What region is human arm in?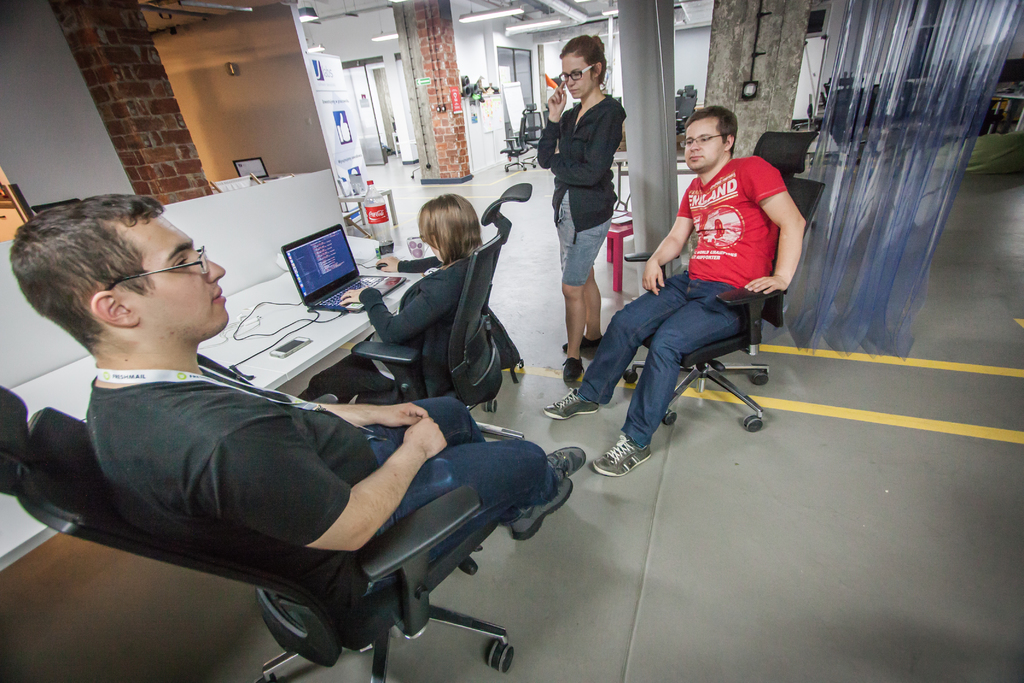
535, 78, 569, 170.
